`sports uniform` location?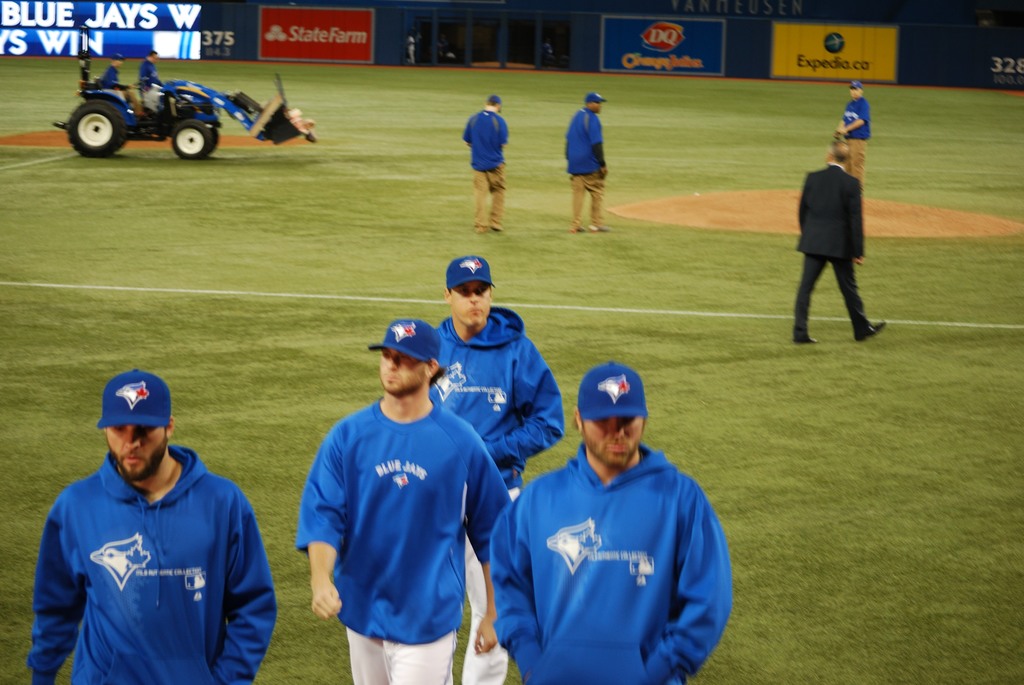
rect(461, 111, 506, 227)
